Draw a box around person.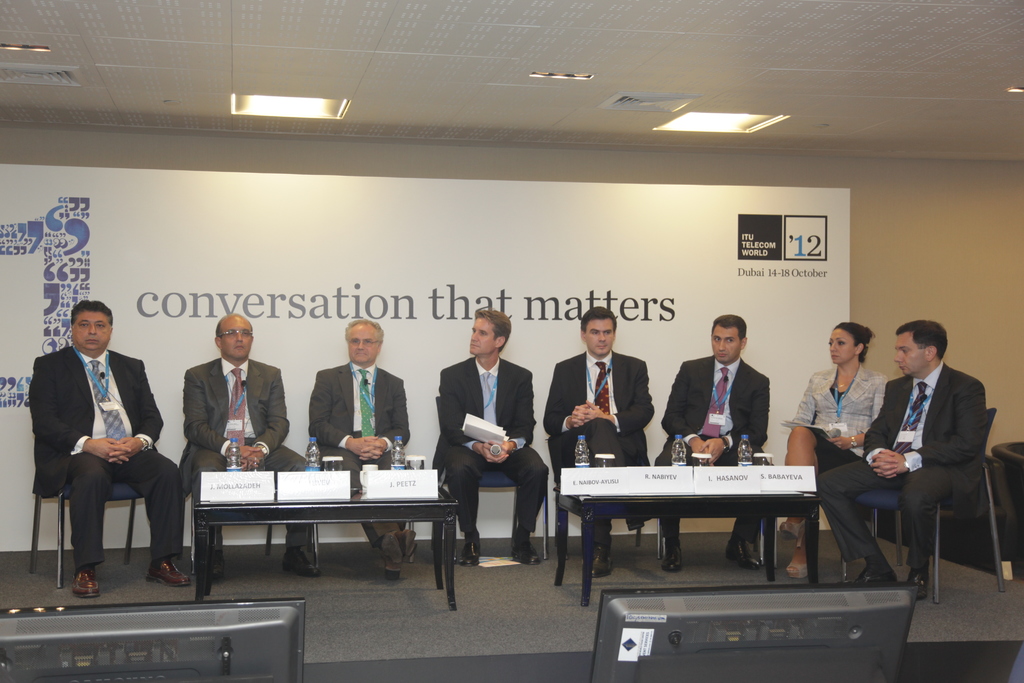
bbox(310, 317, 418, 577).
